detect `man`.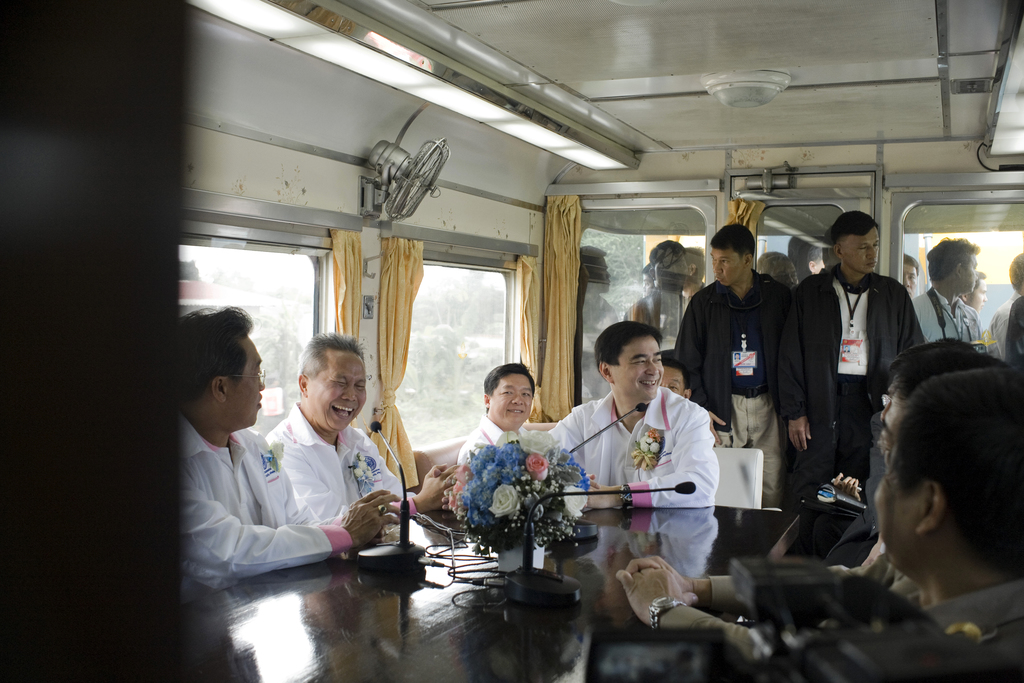
Detected at l=911, t=235, r=986, b=350.
